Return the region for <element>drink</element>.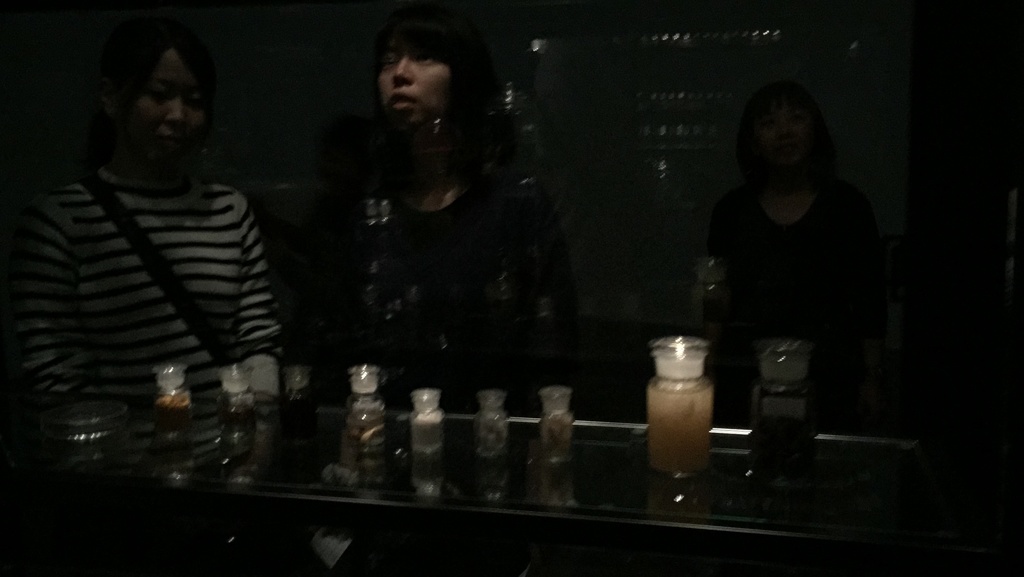
758:337:816:480.
